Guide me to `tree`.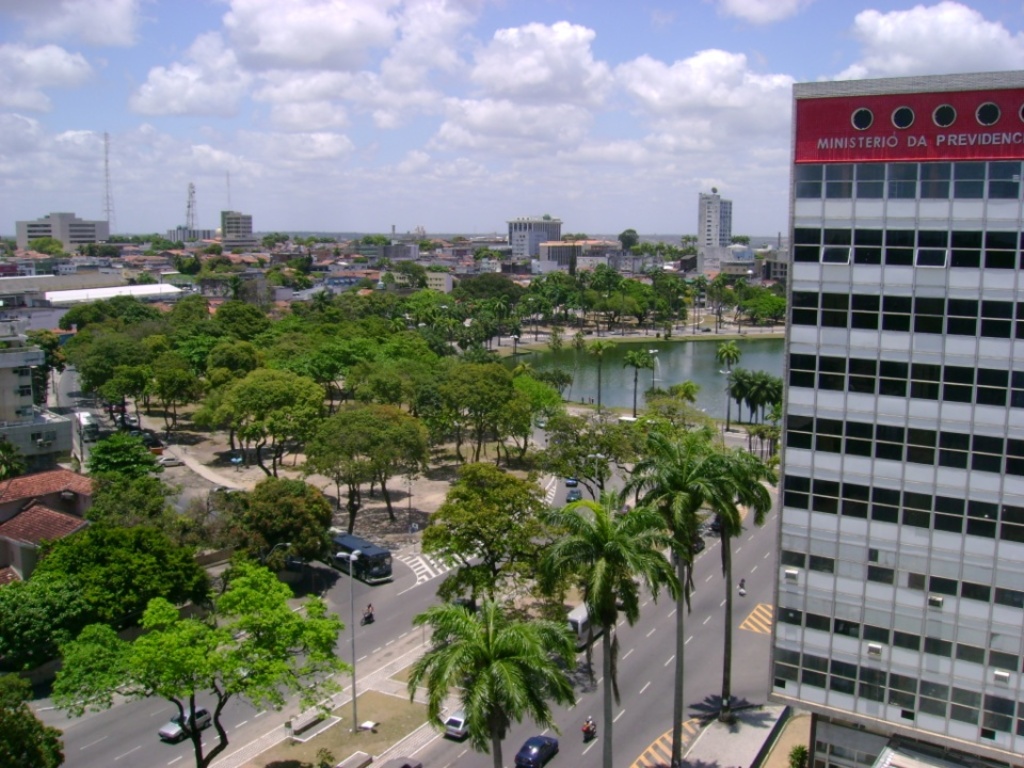
Guidance: BBox(541, 272, 574, 290).
